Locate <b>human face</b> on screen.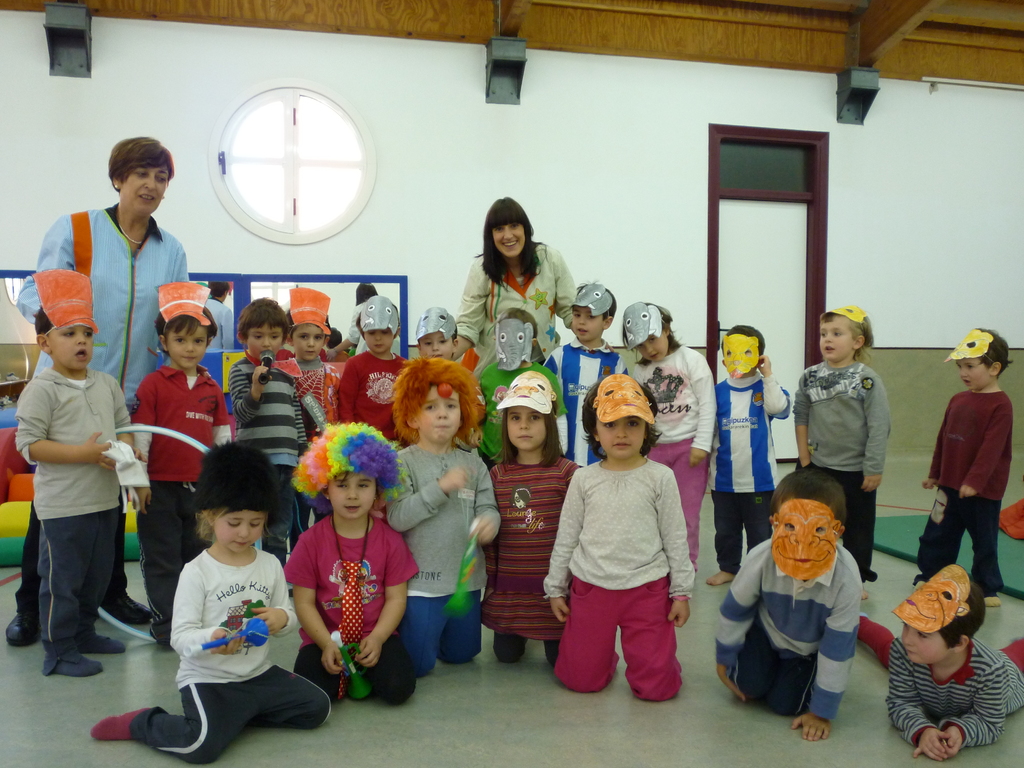
On screen at BBox(289, 324, 328, 357).
